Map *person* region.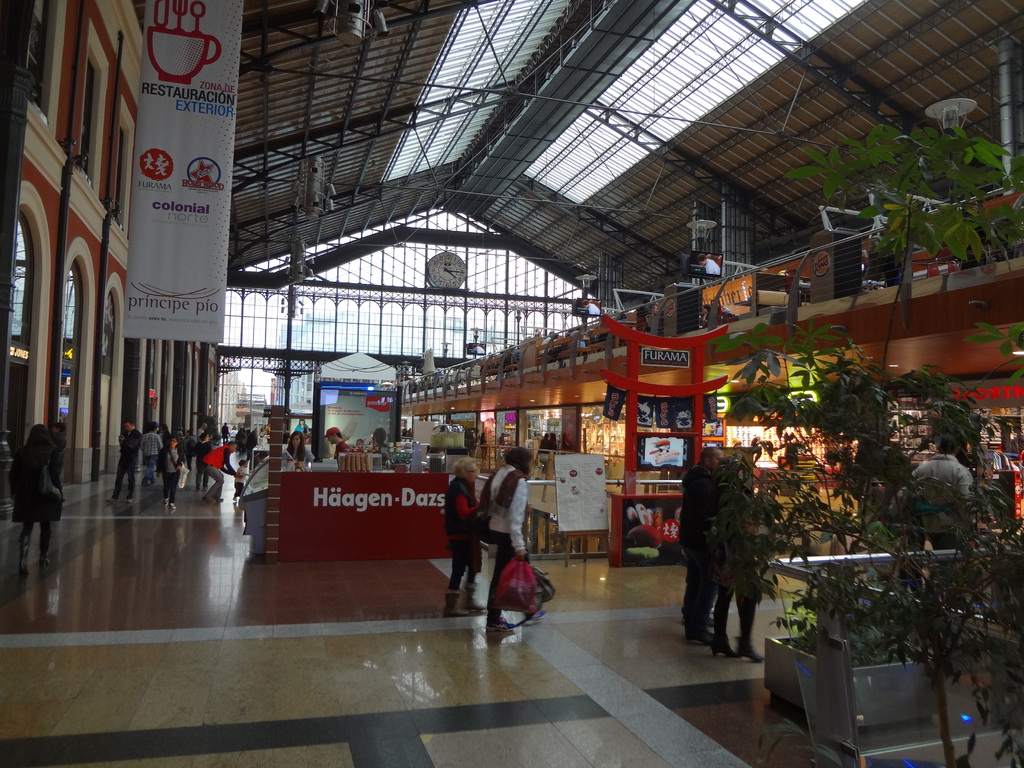
Mapped to x1=544, y1=430, x2=563, y2=450.
